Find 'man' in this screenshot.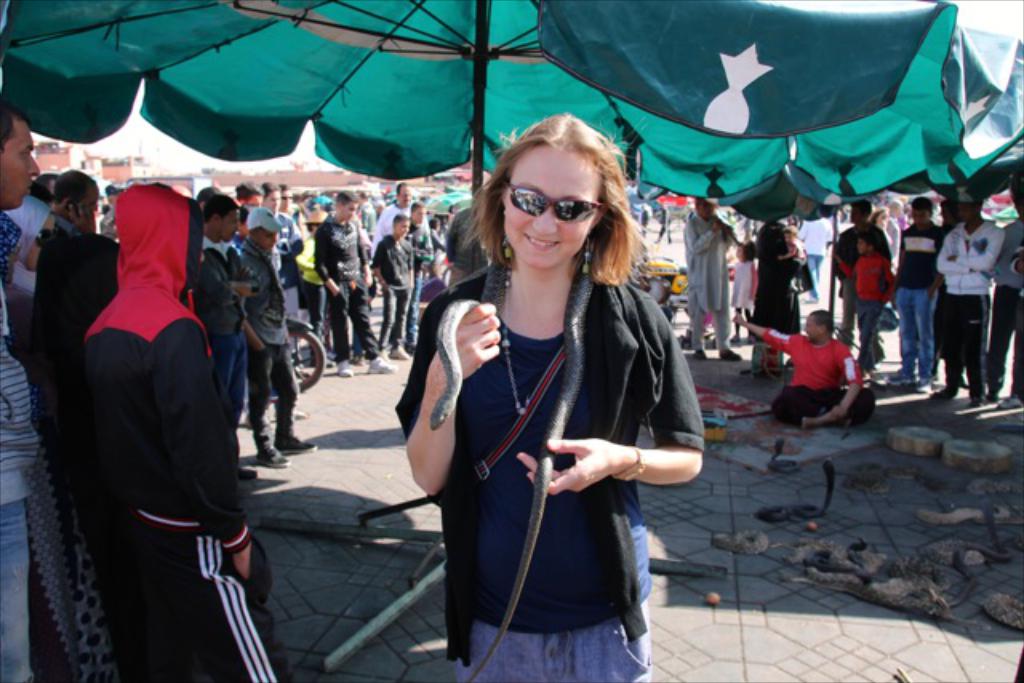
The bounding box for 'man' is crop(682, 195, 741, 363).
